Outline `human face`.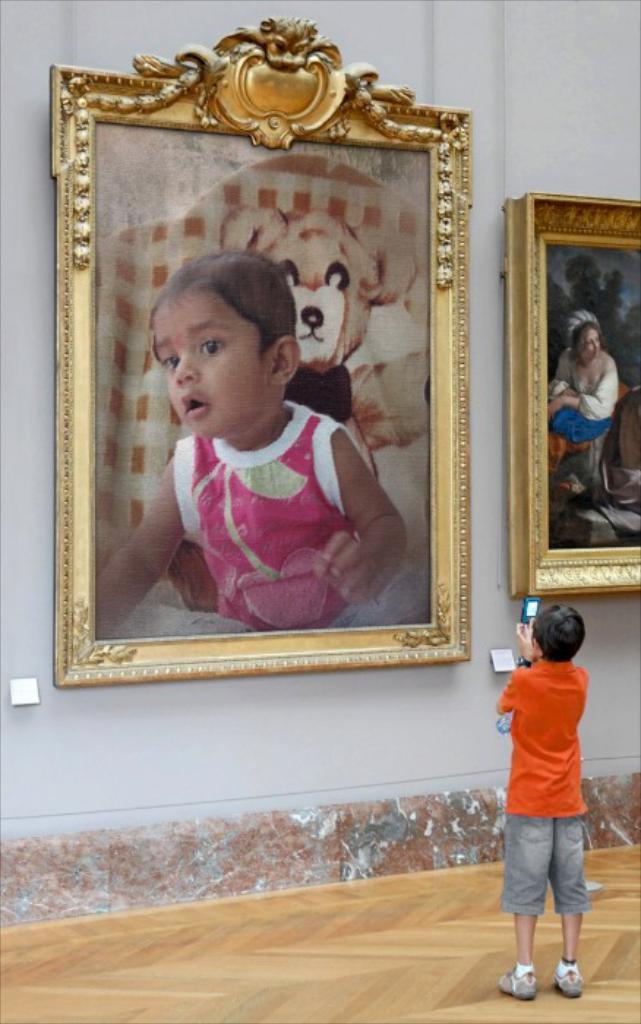
Outline: <region>151, 288, 275, 439</region>.
